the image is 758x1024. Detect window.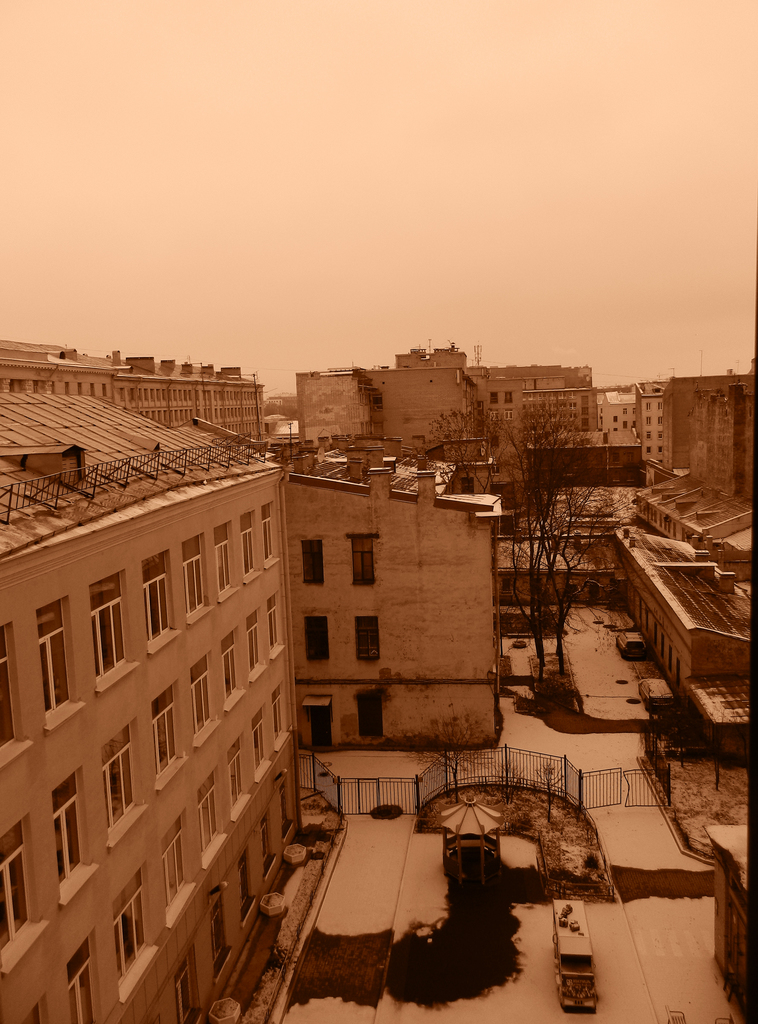
Detection: select_region(0, 618, 34, 770).
